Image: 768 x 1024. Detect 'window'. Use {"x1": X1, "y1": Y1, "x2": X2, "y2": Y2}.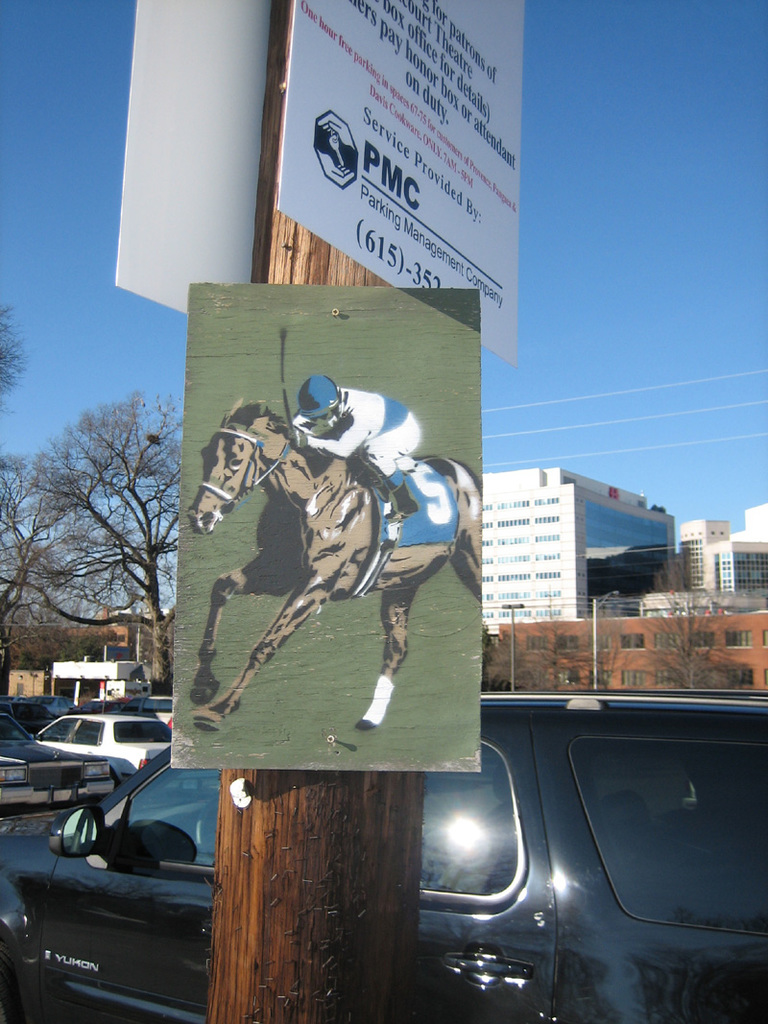
{"x1": 87, "y1": 763, "x2": 224, "y2": 880}.
